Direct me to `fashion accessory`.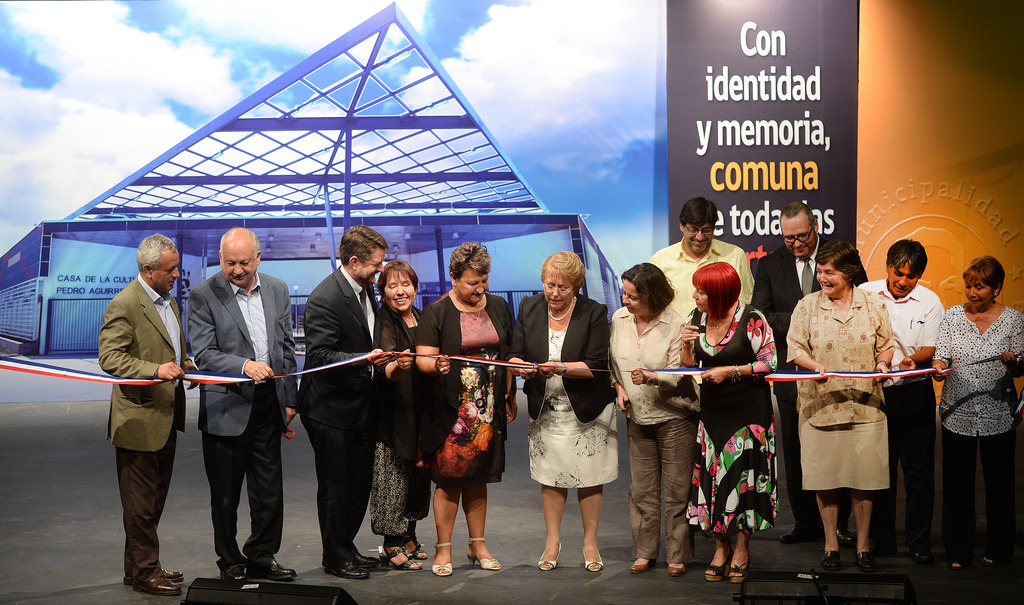
Direction: [left=647, top=371, right=655, bottom=386].
